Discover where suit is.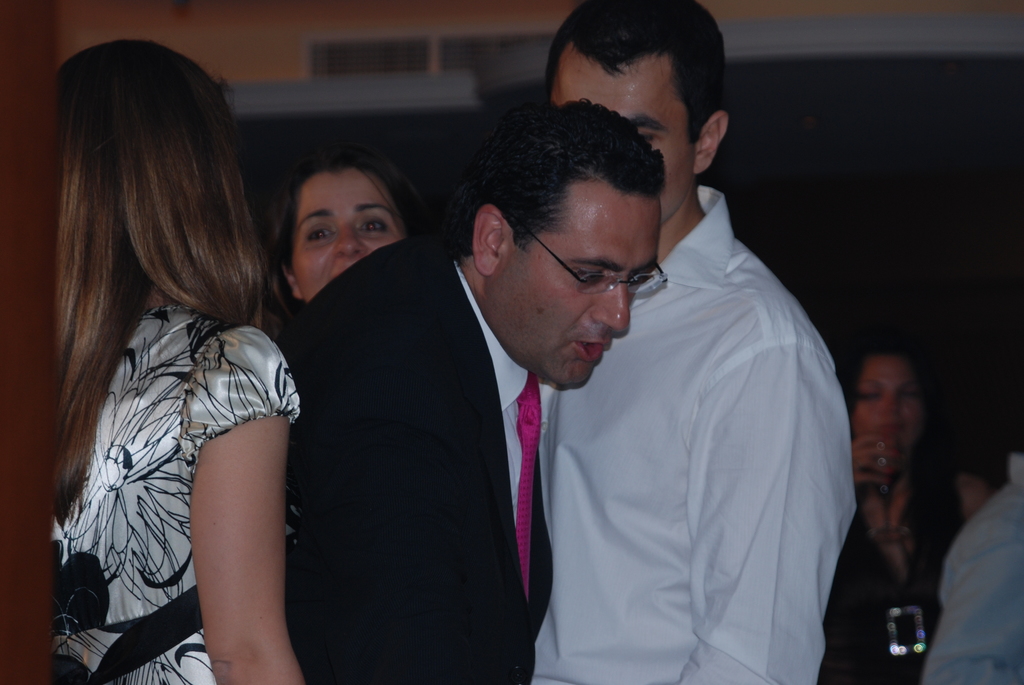
Discovered at select_region(273, 229, 554, 684).
